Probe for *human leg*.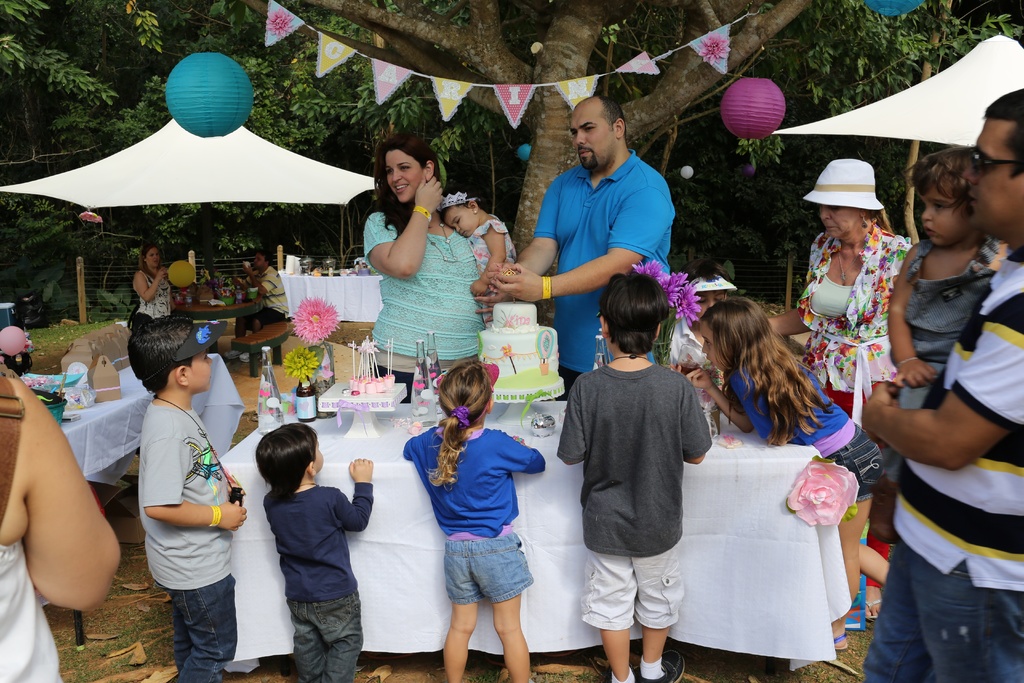
Probe result: <region>866, 491, 883, 615</region>.
